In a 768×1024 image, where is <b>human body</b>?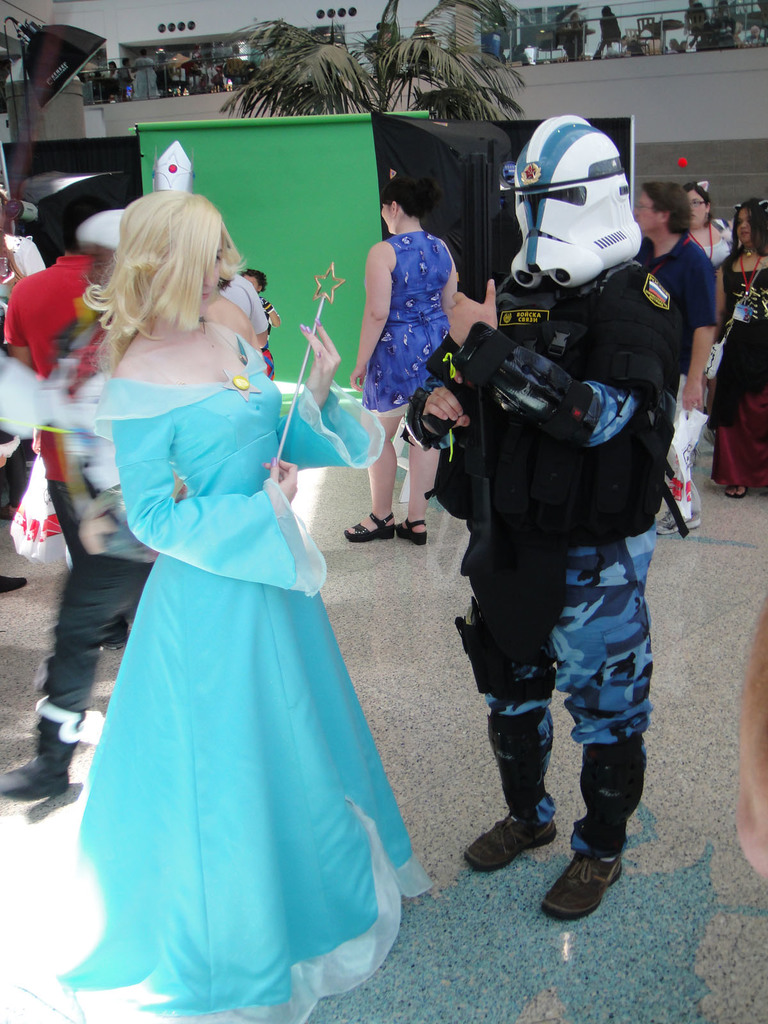
[left=705, top=180, right=762, bottom=498].
